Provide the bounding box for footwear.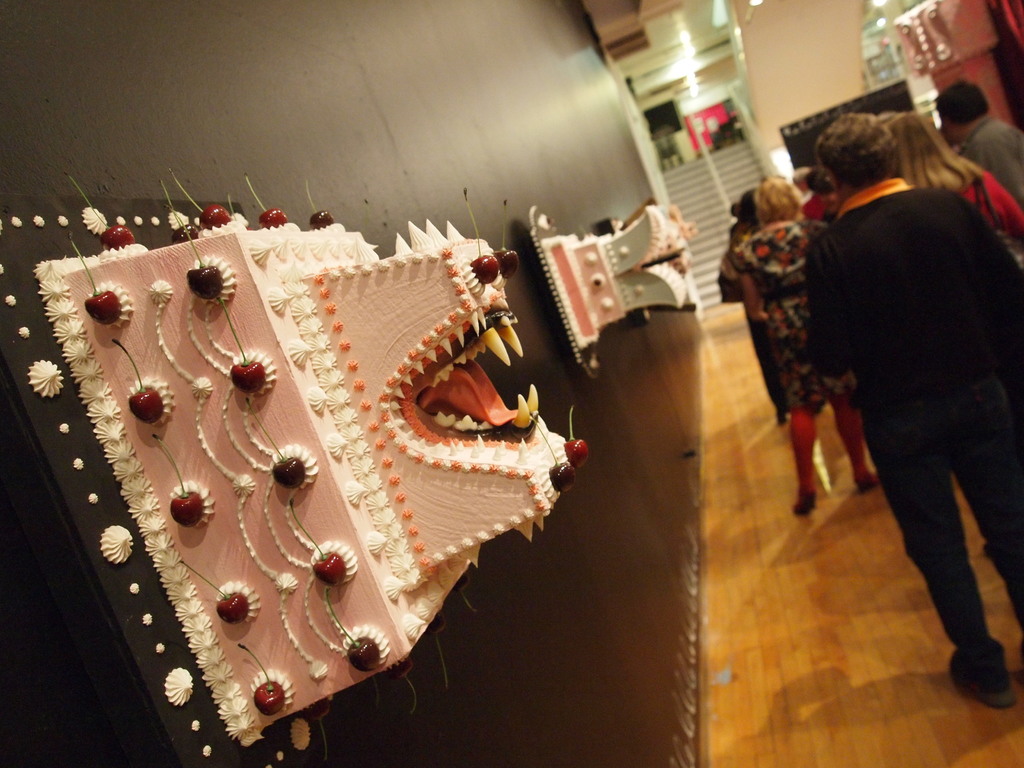
locate(936, 620, 1018, 711).
